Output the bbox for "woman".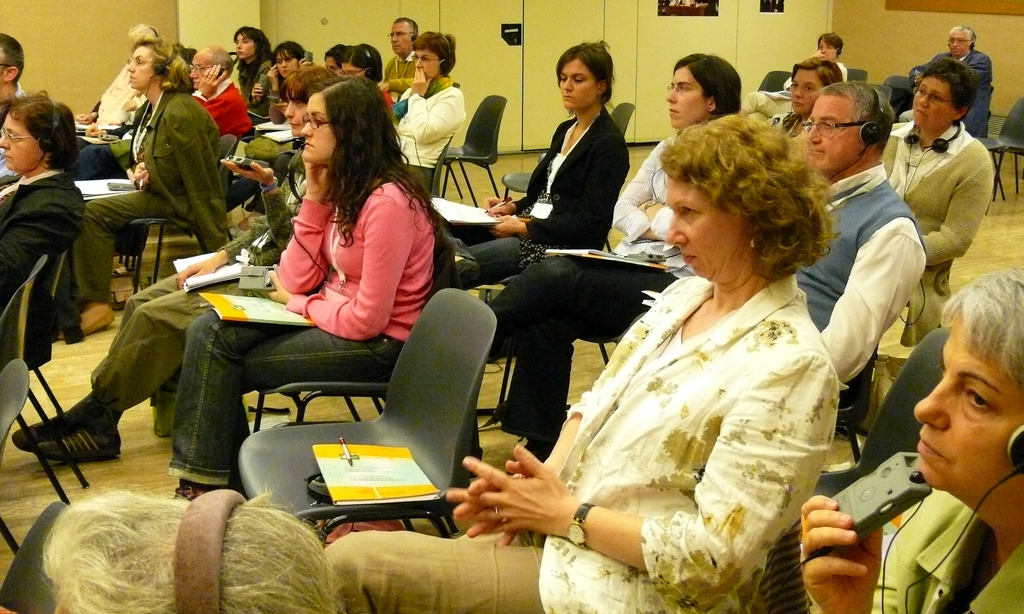
crop(479, 54, 742, 464).
